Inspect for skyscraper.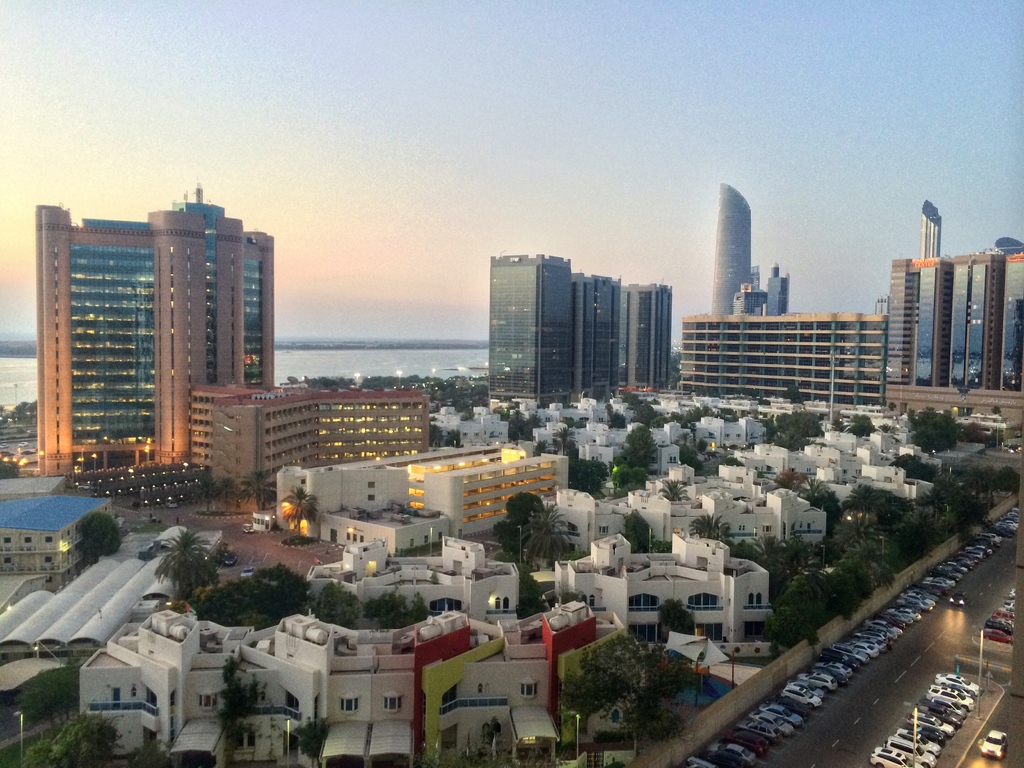
Inspection: <bbox>487, 254, 574, 413</bbox>.
